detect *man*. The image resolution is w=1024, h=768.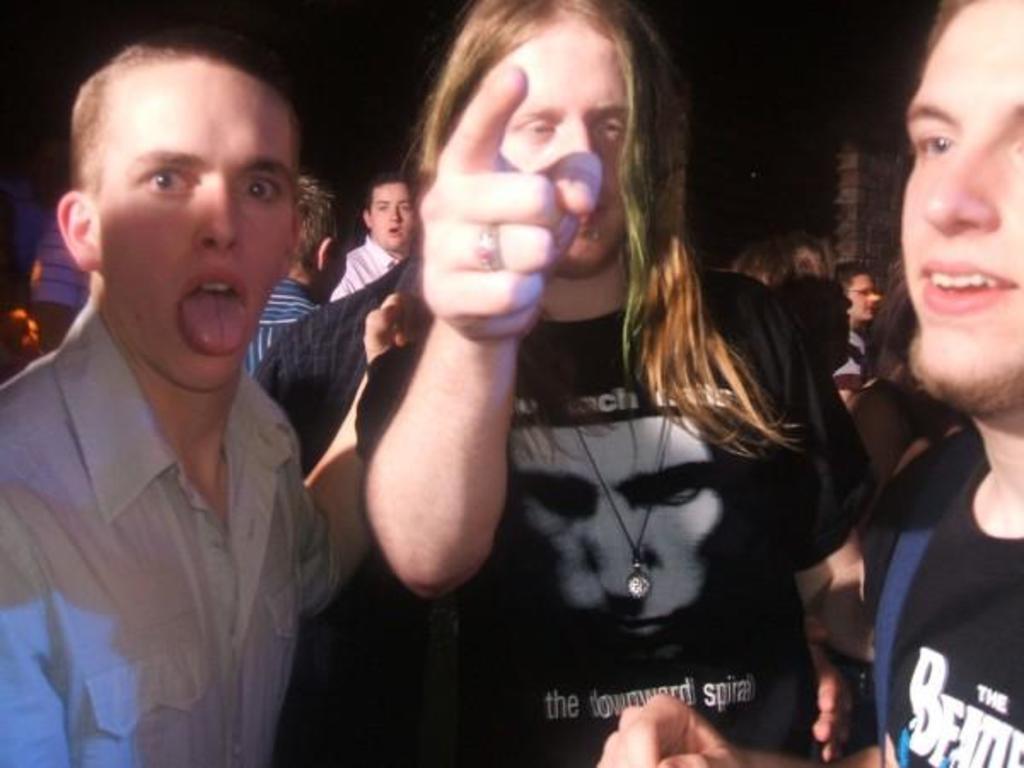
<box>0,41,362,748</box>.
